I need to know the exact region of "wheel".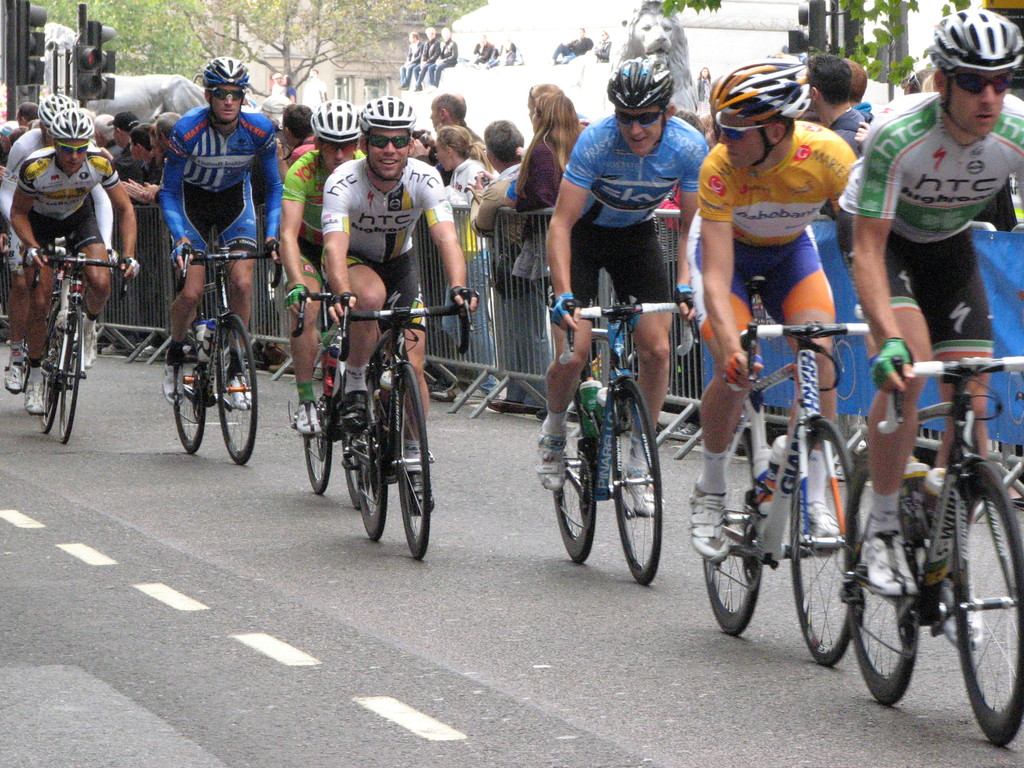
Region: [left=1007, top=373, right=1023, bottom=422].
